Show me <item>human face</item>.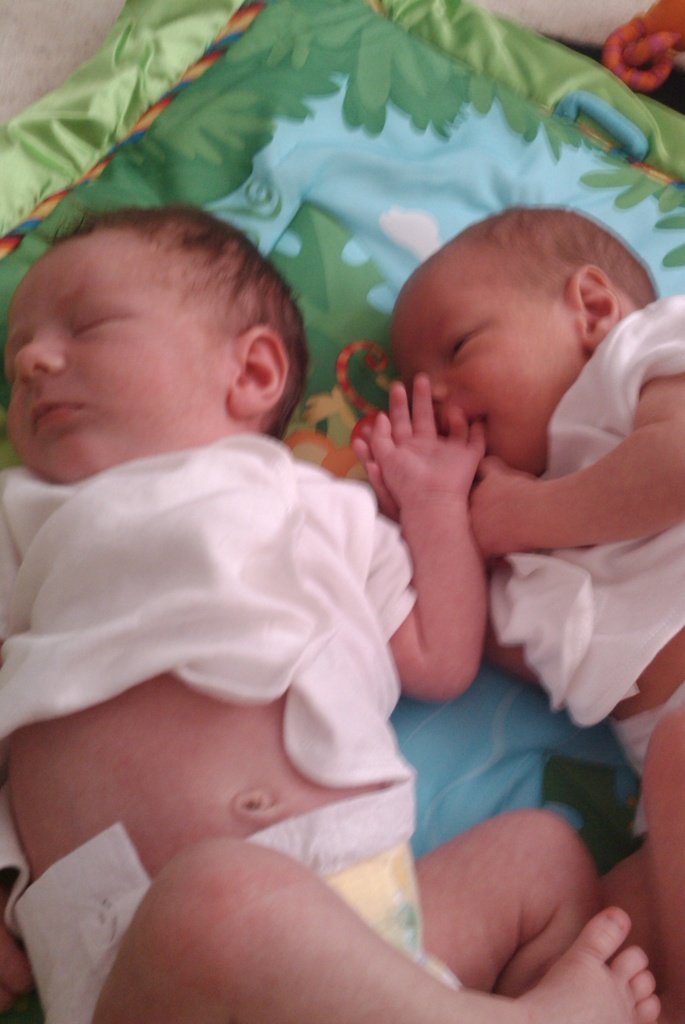
<item>human face</item> is here: (x1=390, y1=262, x2=581, y2=470).
